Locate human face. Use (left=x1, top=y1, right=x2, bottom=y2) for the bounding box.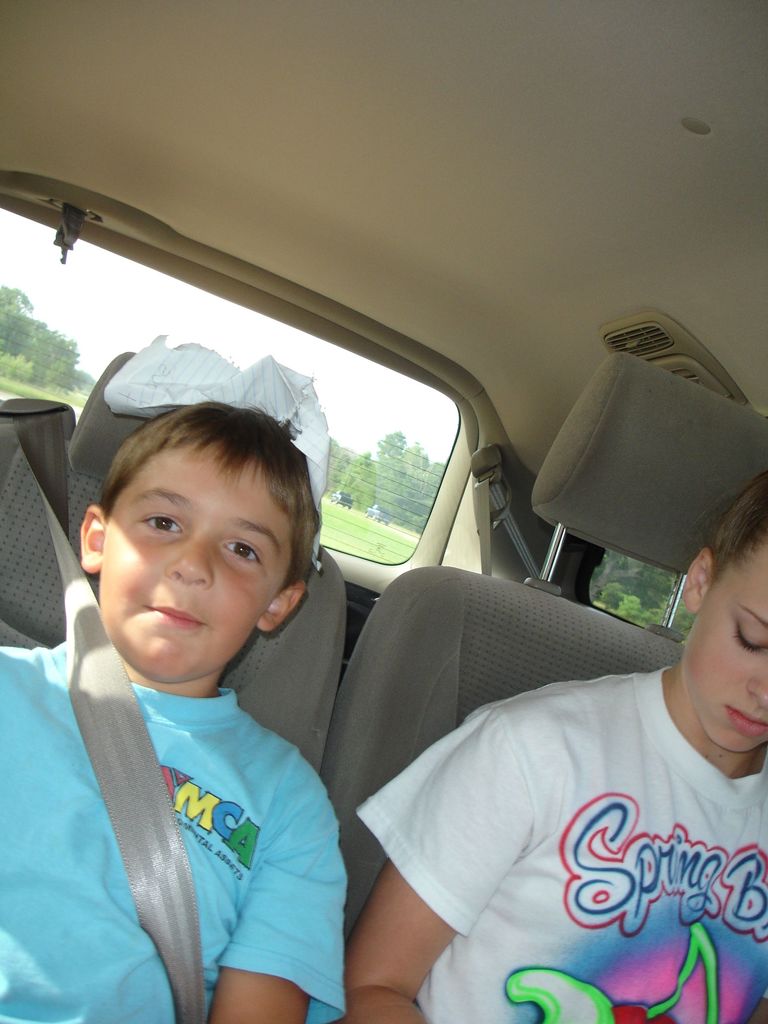
(left=95, top=442, right=289, bottom=676).
